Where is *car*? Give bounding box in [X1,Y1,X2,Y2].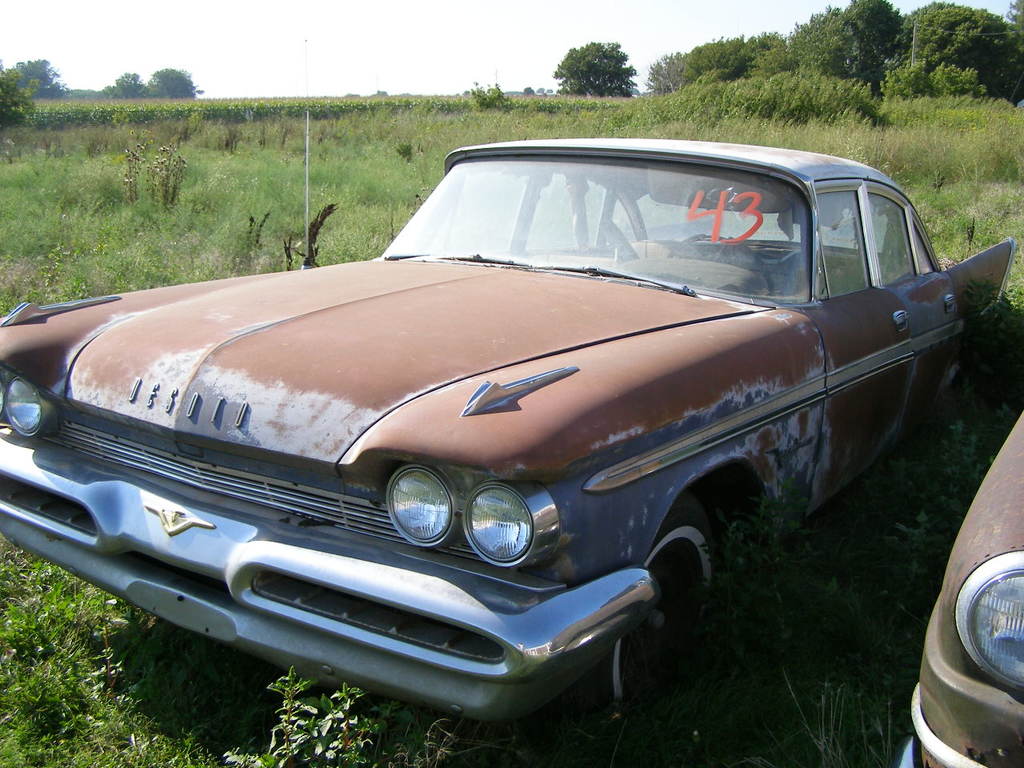
[0,38,1016,718].
